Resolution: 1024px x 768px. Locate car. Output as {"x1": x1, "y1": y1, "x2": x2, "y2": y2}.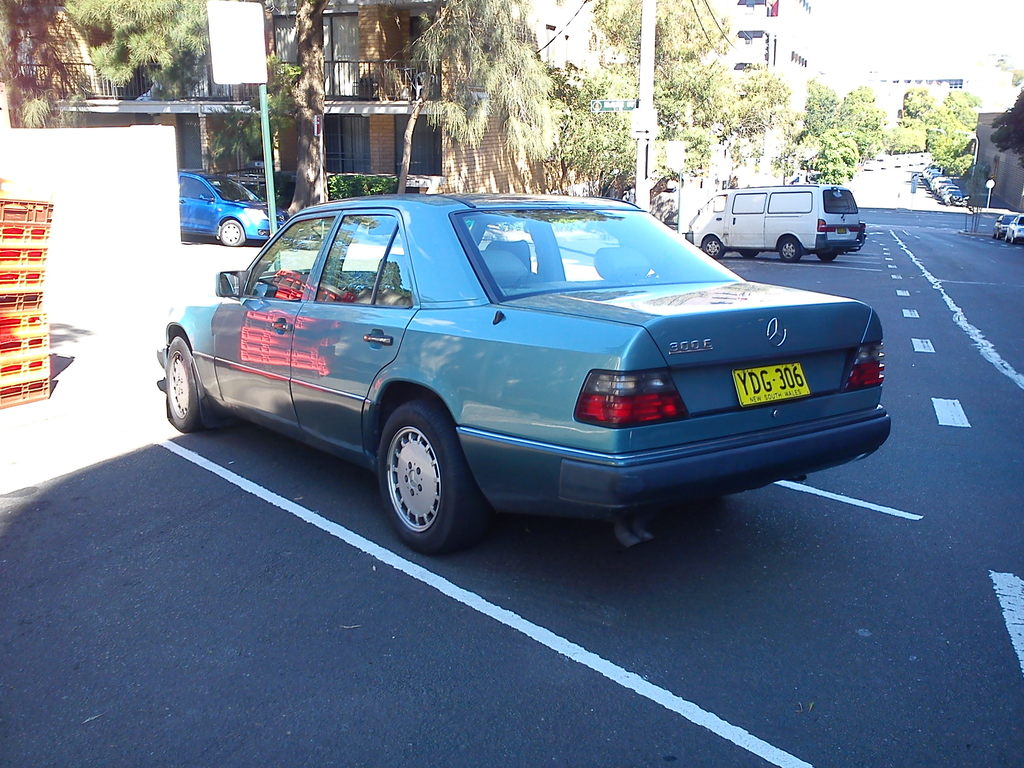
{"x1": 175, "y1": 173, "x2": 276, "y2": 245}.
